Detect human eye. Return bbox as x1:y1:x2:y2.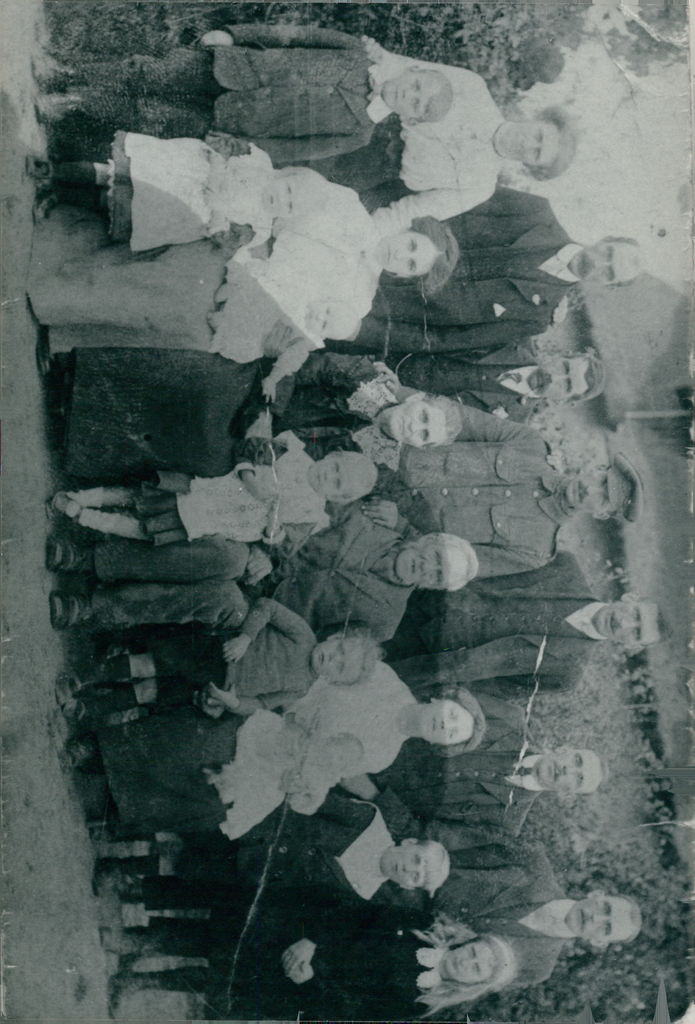
288:202:293:214.
